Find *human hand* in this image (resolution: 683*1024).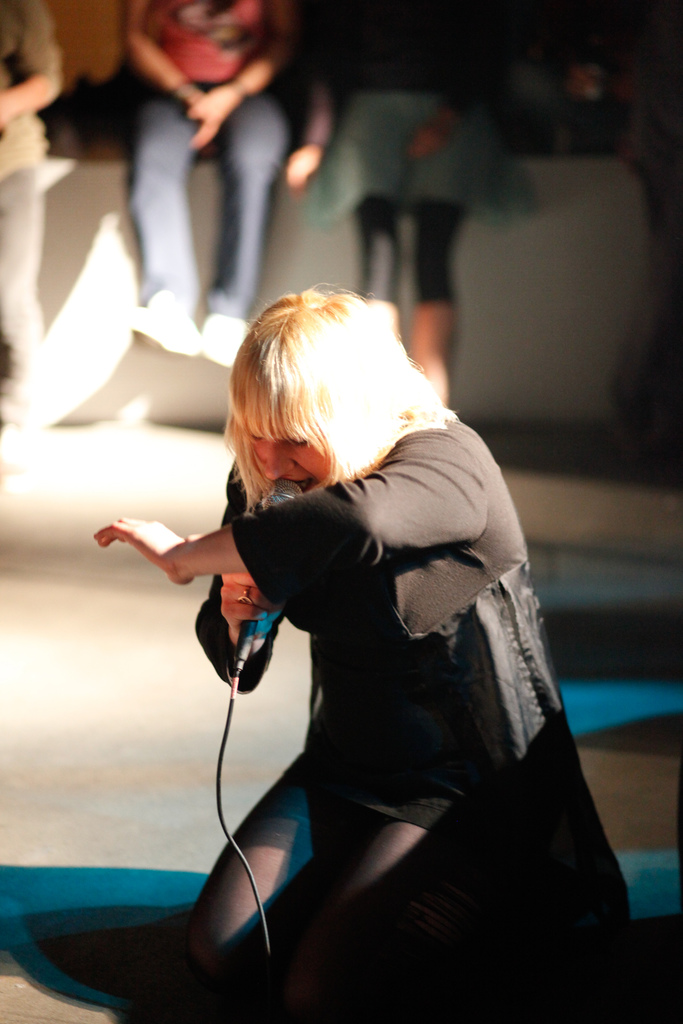
locate(406, 120, 447, 166).
